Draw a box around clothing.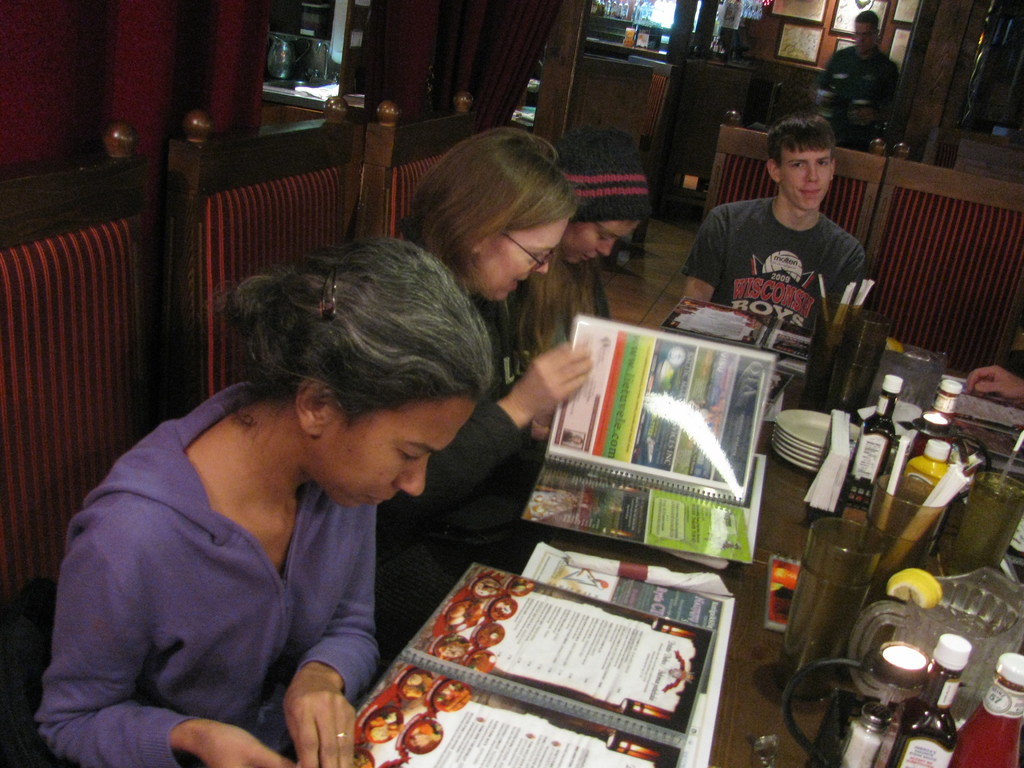
box=[552, 259, 625, 356].
